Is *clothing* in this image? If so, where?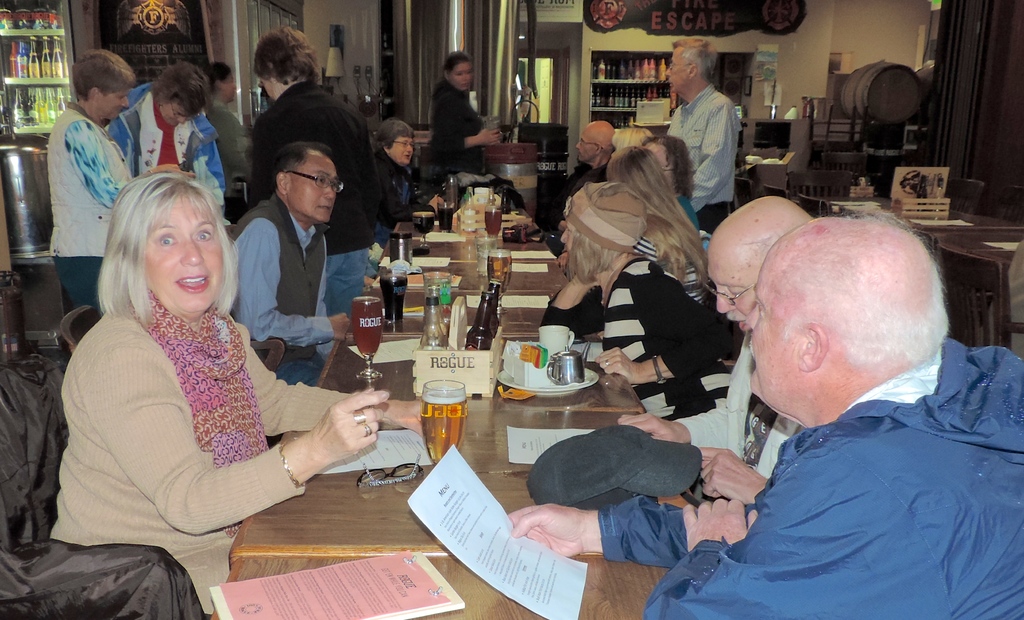
Yes, at (239, 197, 335, 340).
